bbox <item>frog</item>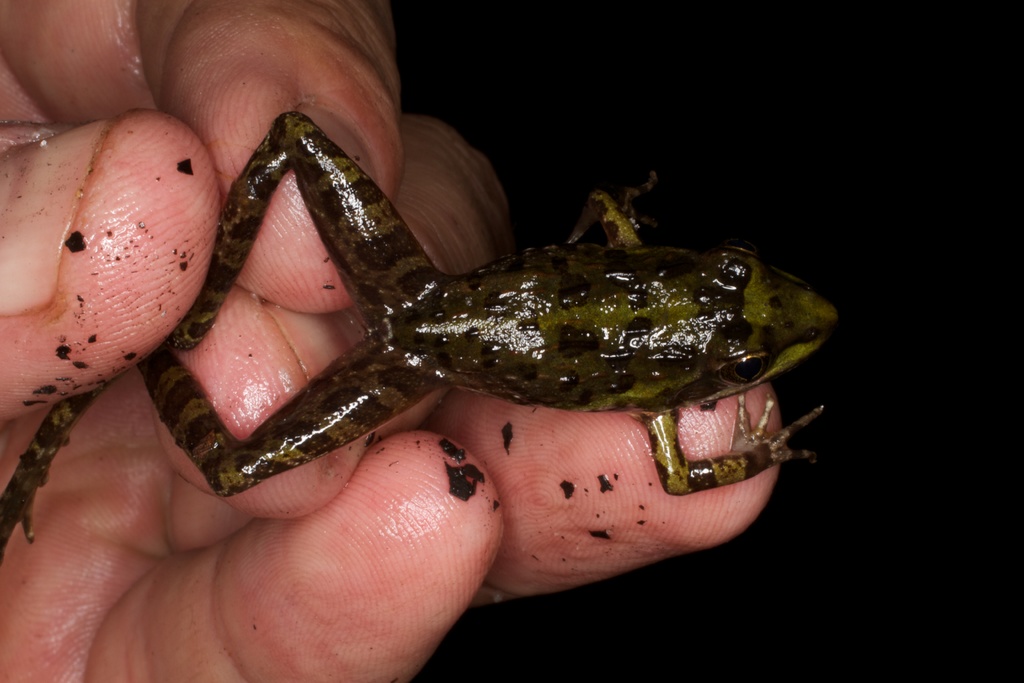
bbox=(0, 111, 839, 567)
